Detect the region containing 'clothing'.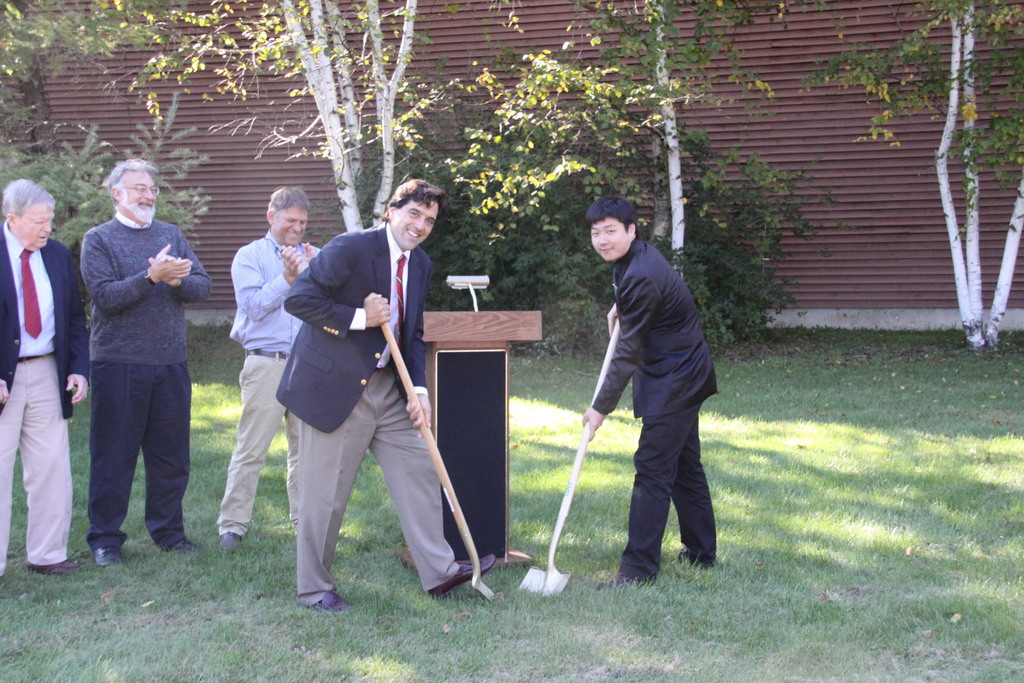
<bbox>65, 152, 196, 555</bbox>.
